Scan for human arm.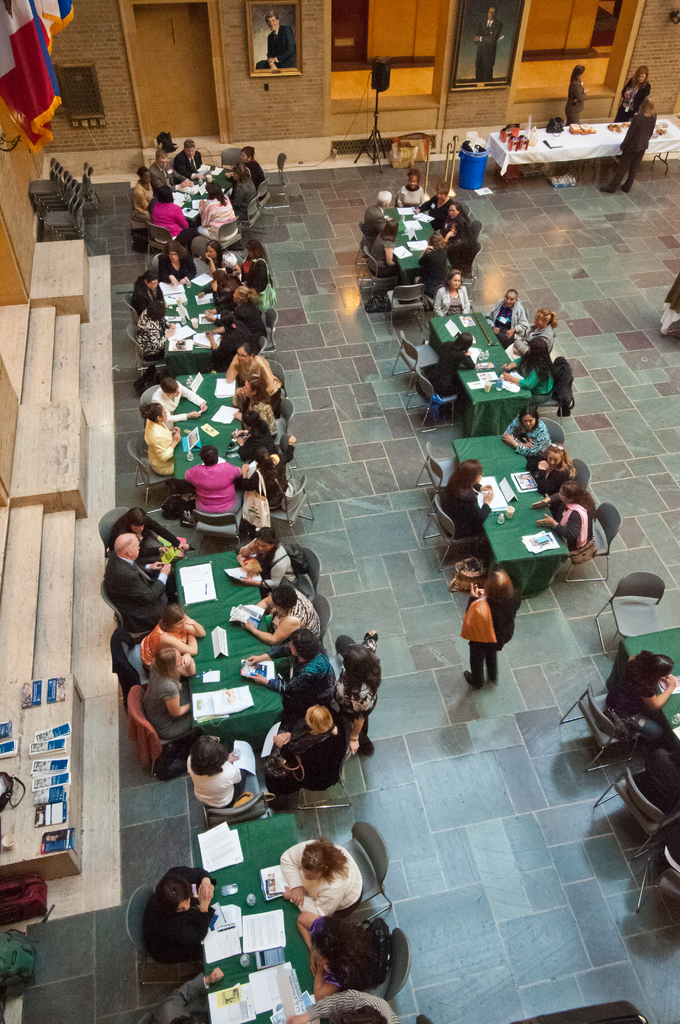
Scan result: x1=534 y1=461 x2=565 y2=495.
